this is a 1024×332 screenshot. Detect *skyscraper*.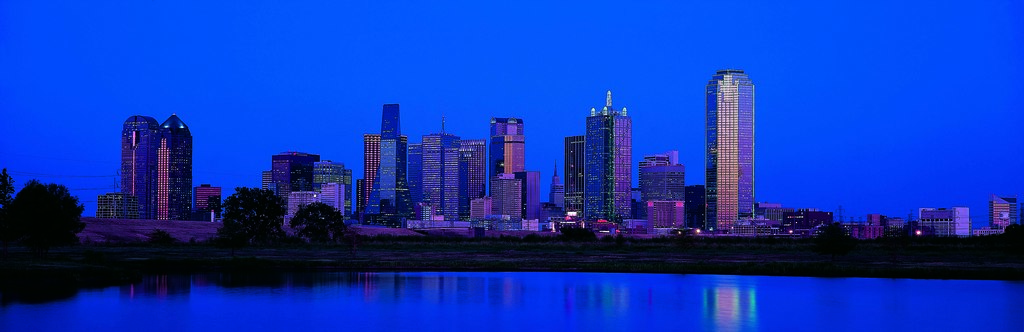
[356, 102, 411, 219].
